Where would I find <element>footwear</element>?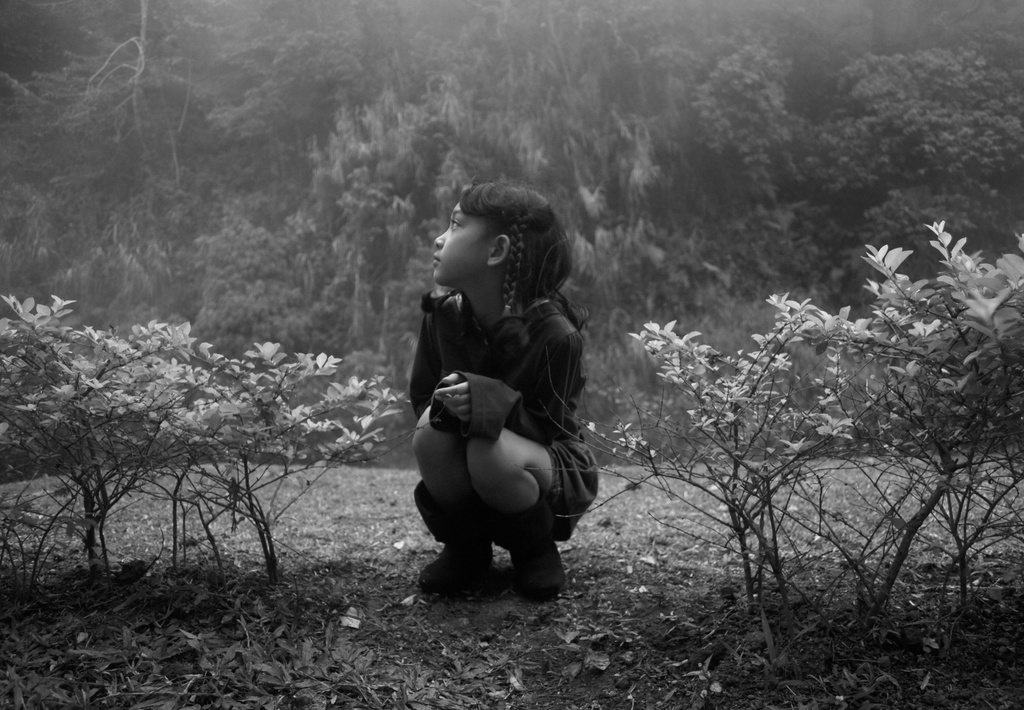
At l=415, t=483, r=501, b=597.
